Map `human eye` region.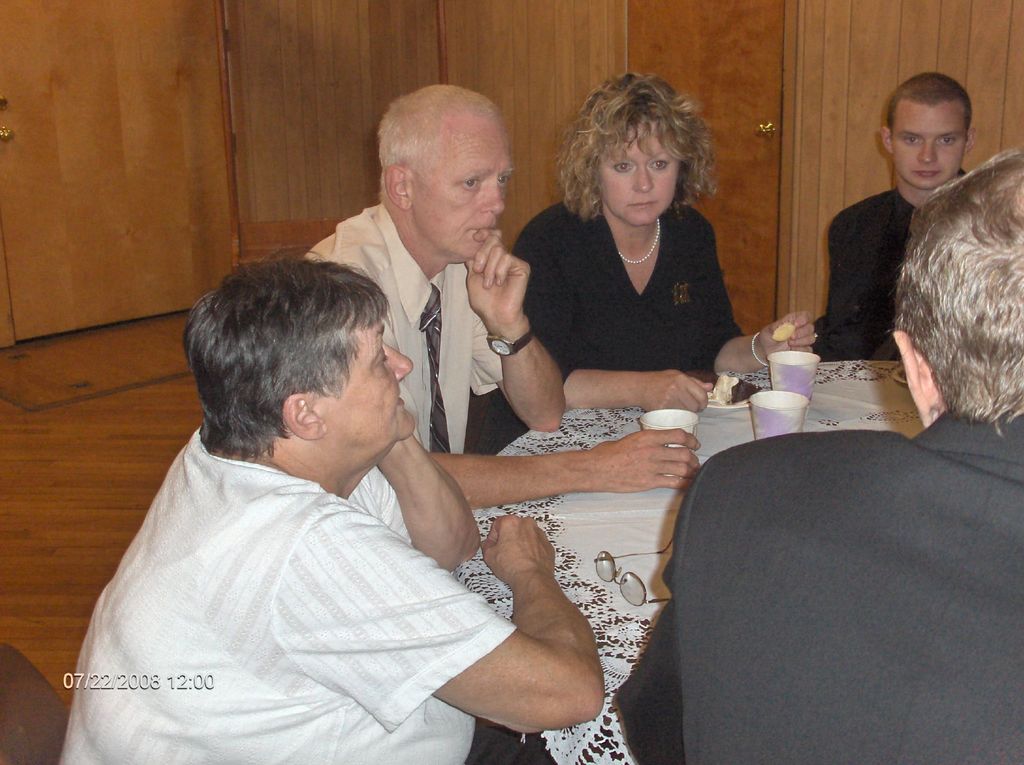
Mapped to bbox=(495, 171, 511, 187).
